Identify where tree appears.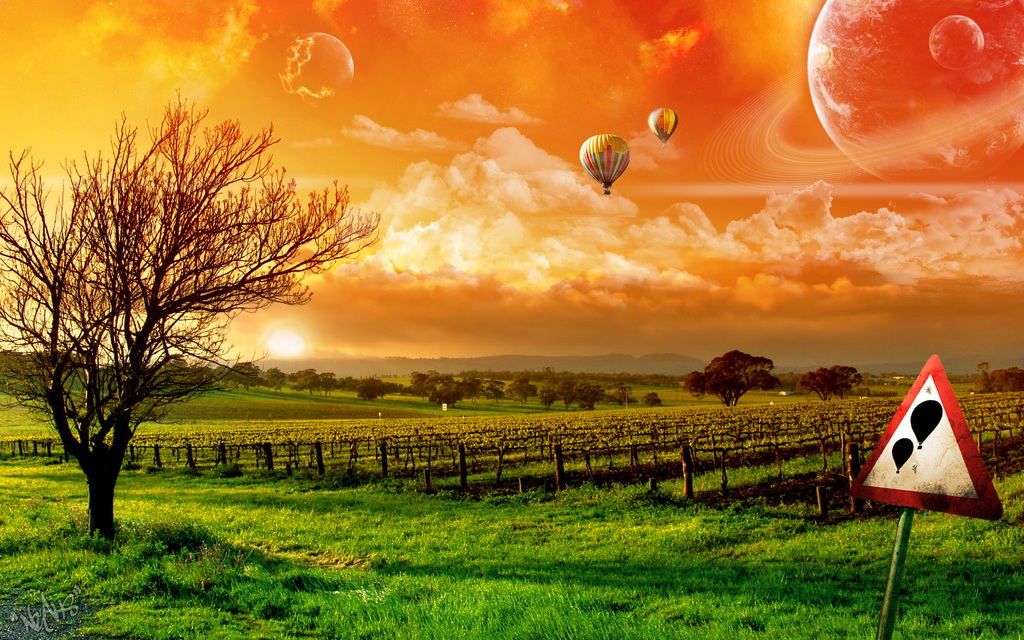
Appears at 973:367:1023:393.
